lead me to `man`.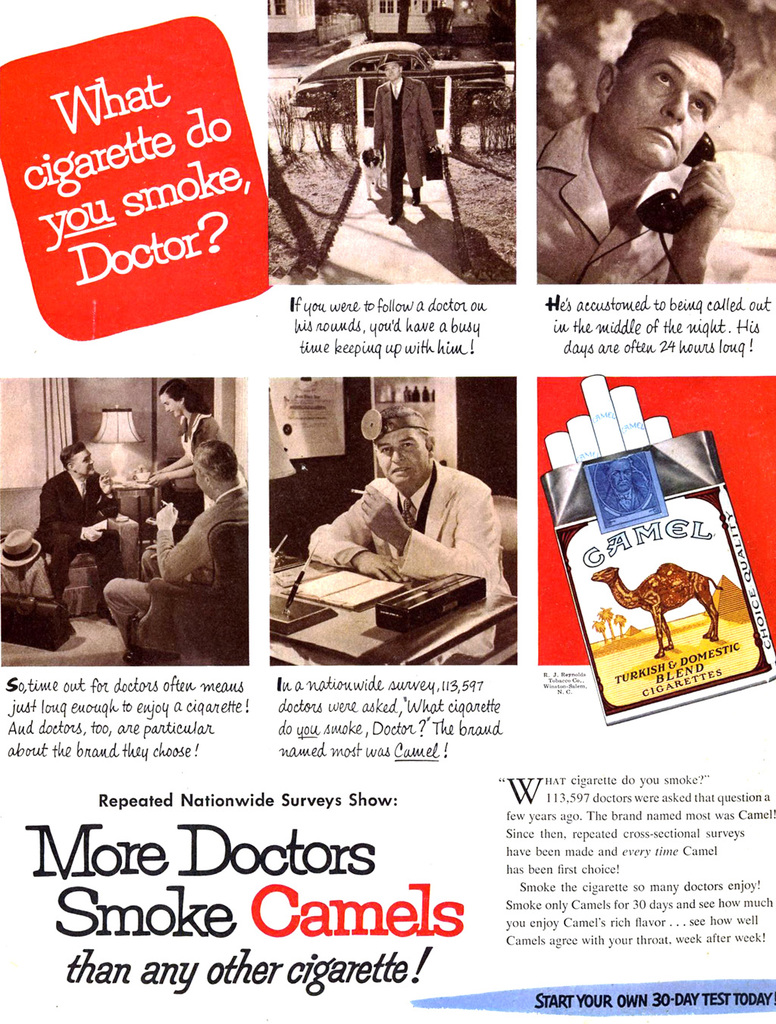
Lead to <bbox>303, 404, 521, 660</bbox>.
